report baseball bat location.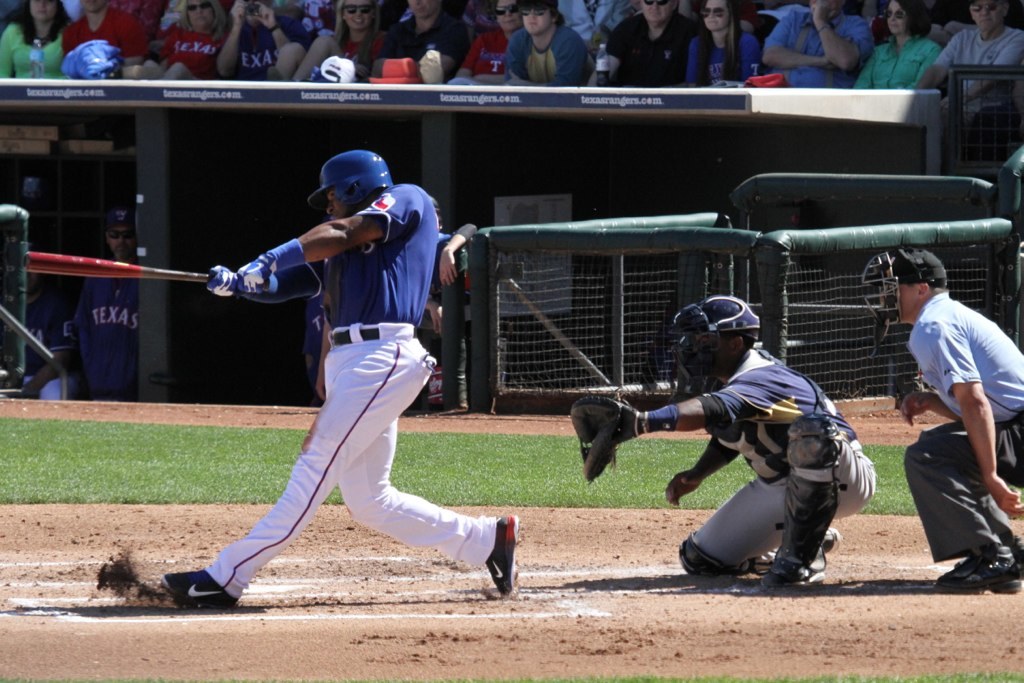
Report: x1=504 y1=278 x2=610 y2=395.
